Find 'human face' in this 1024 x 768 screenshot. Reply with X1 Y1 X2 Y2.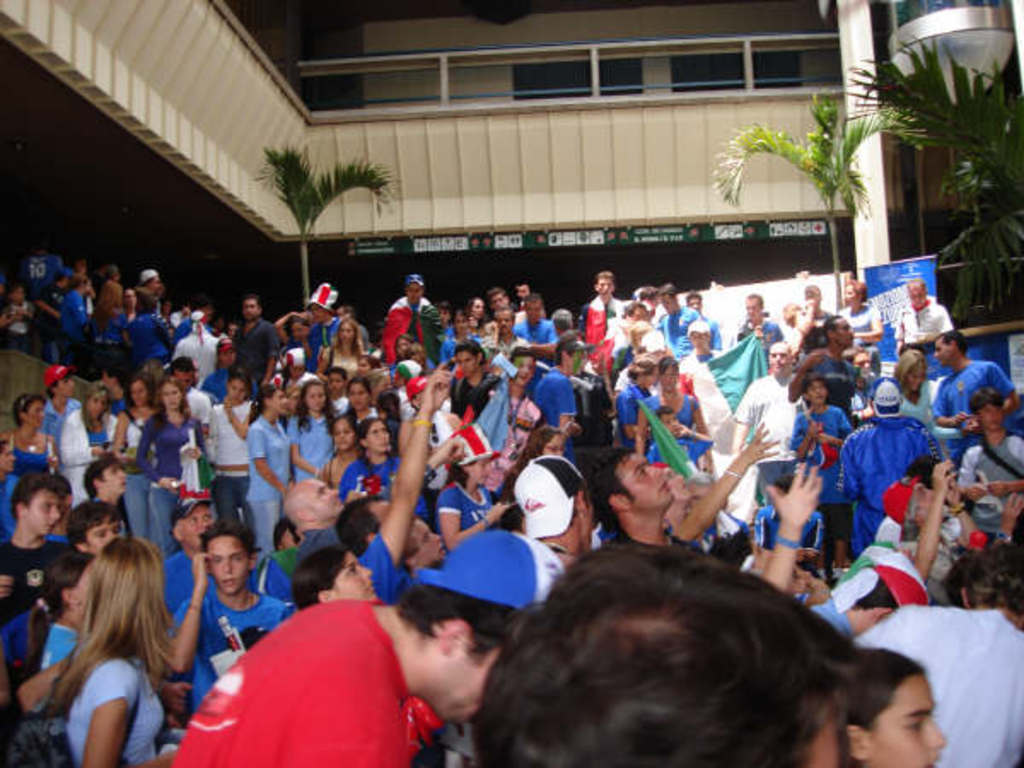
660 464 695 507.
